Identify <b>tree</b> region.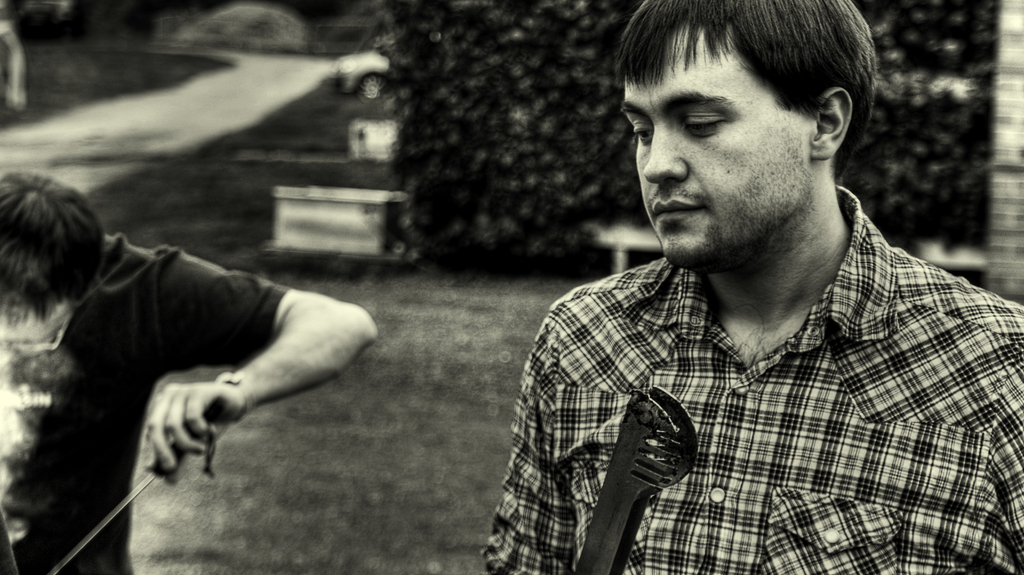
Region: (x1=810, y1=6, x2=986, y2=278).
